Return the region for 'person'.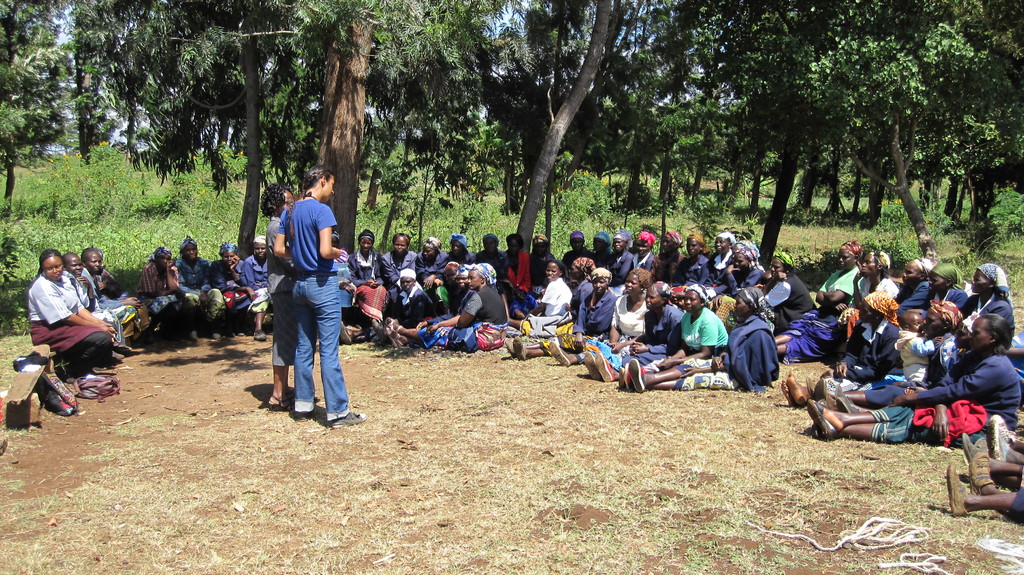
bbox=[81, 248, 147, 338].
